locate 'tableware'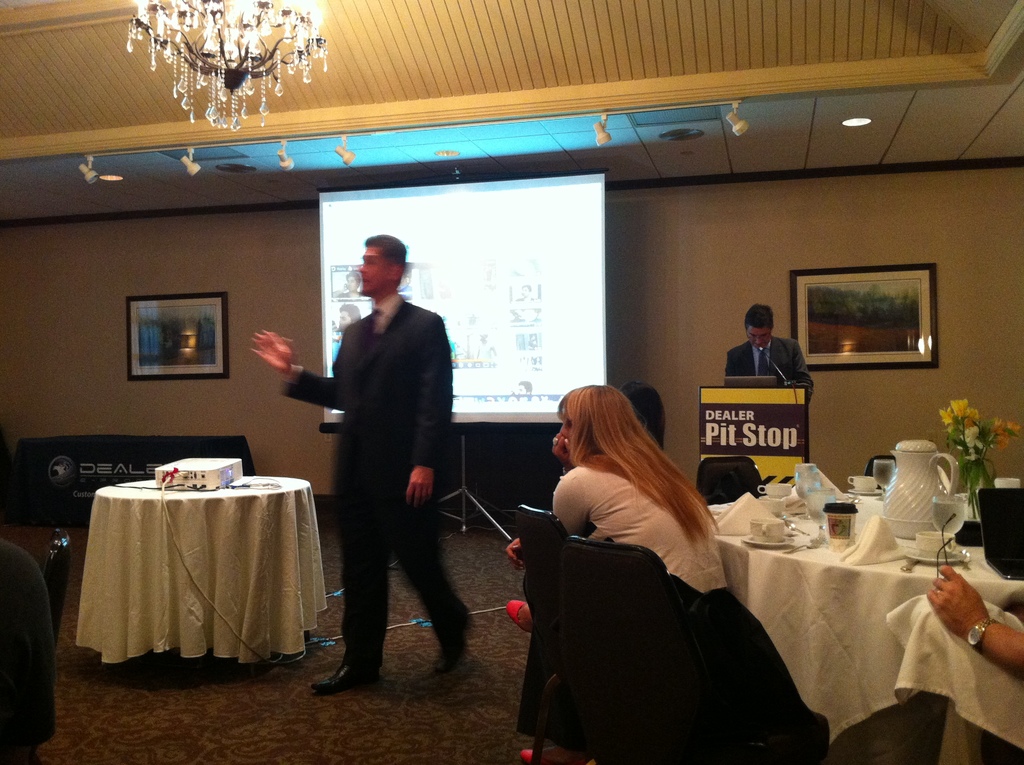
x1=789, y1=518, x2=810, y2=533
